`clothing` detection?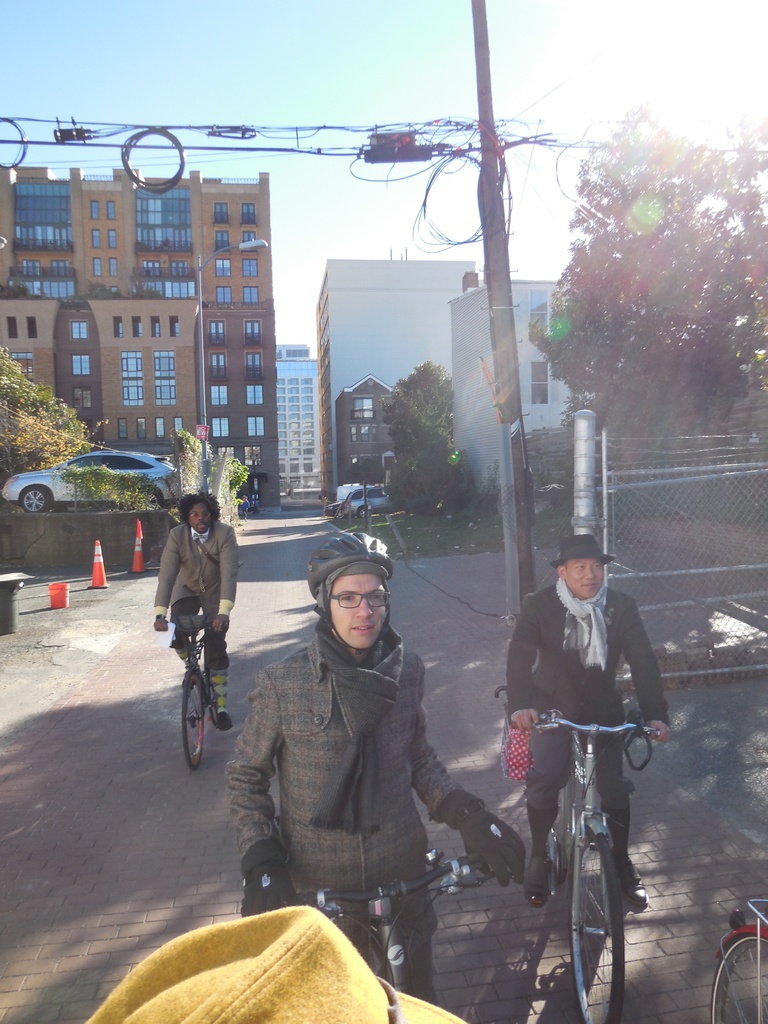
left=500, top=575, right=673, bottom=888
